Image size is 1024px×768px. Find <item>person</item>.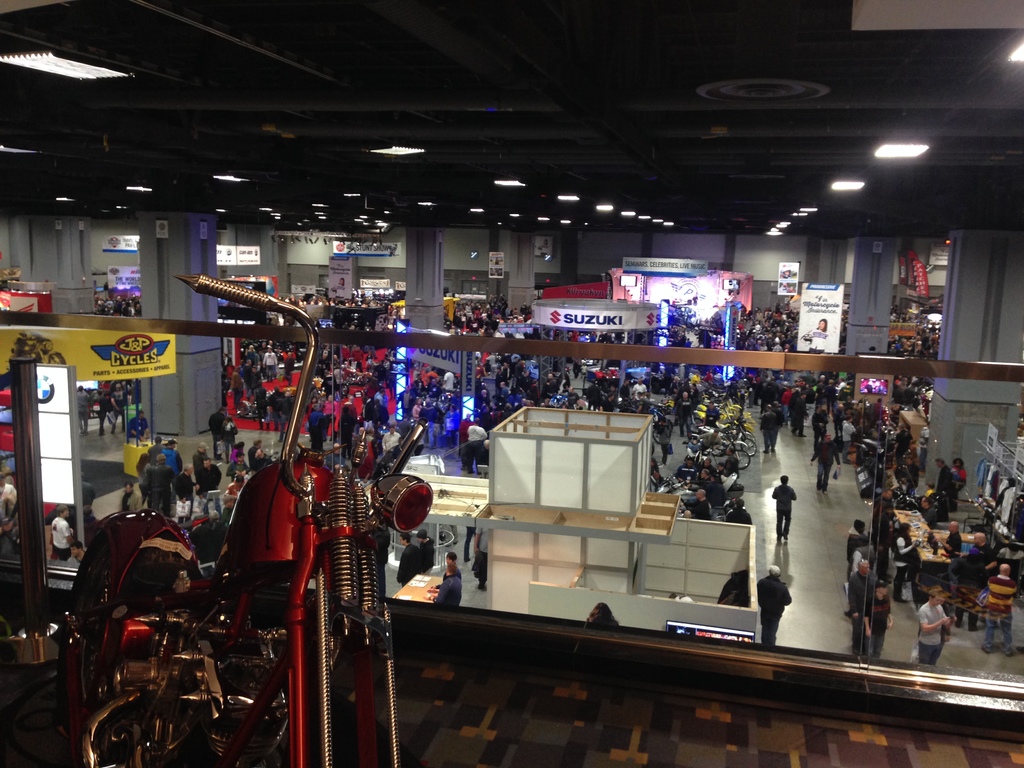
{"x1": 211, "y1": 409, "x2": 230, "y2": 441}.
